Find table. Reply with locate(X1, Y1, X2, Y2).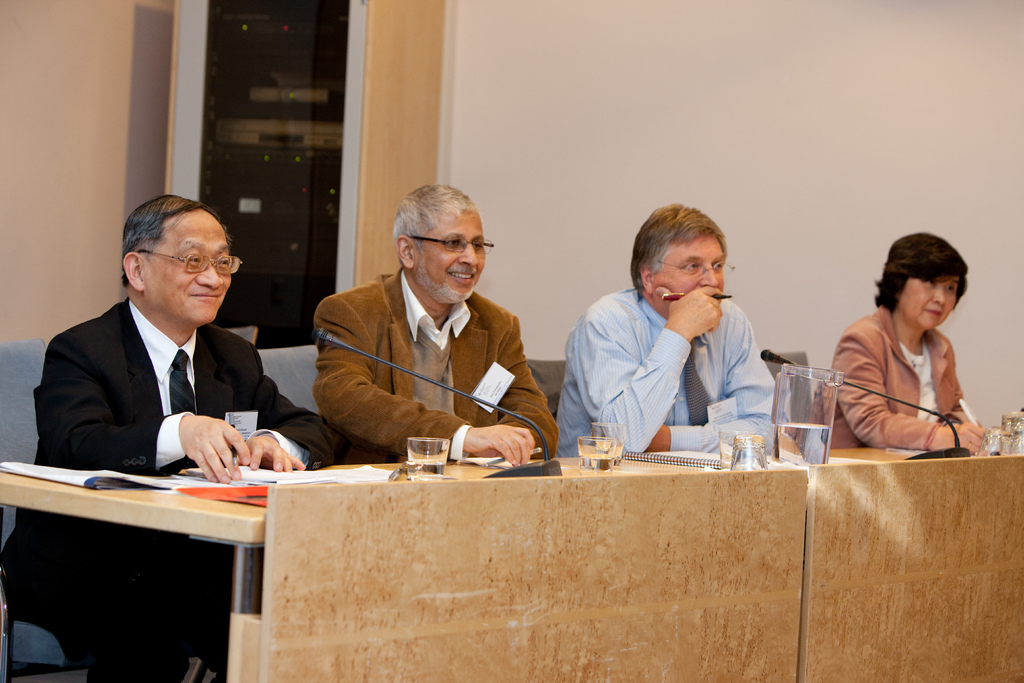
locate(0, 444, 1023, 682).
